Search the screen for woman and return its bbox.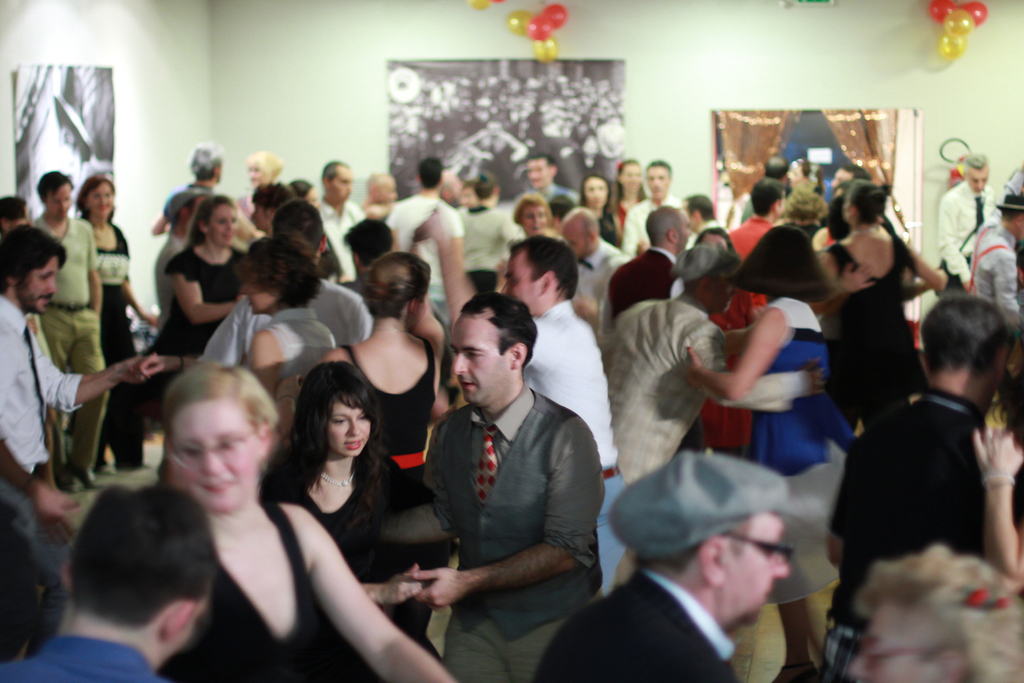
Found: <box>681,224,841,682</box>.
